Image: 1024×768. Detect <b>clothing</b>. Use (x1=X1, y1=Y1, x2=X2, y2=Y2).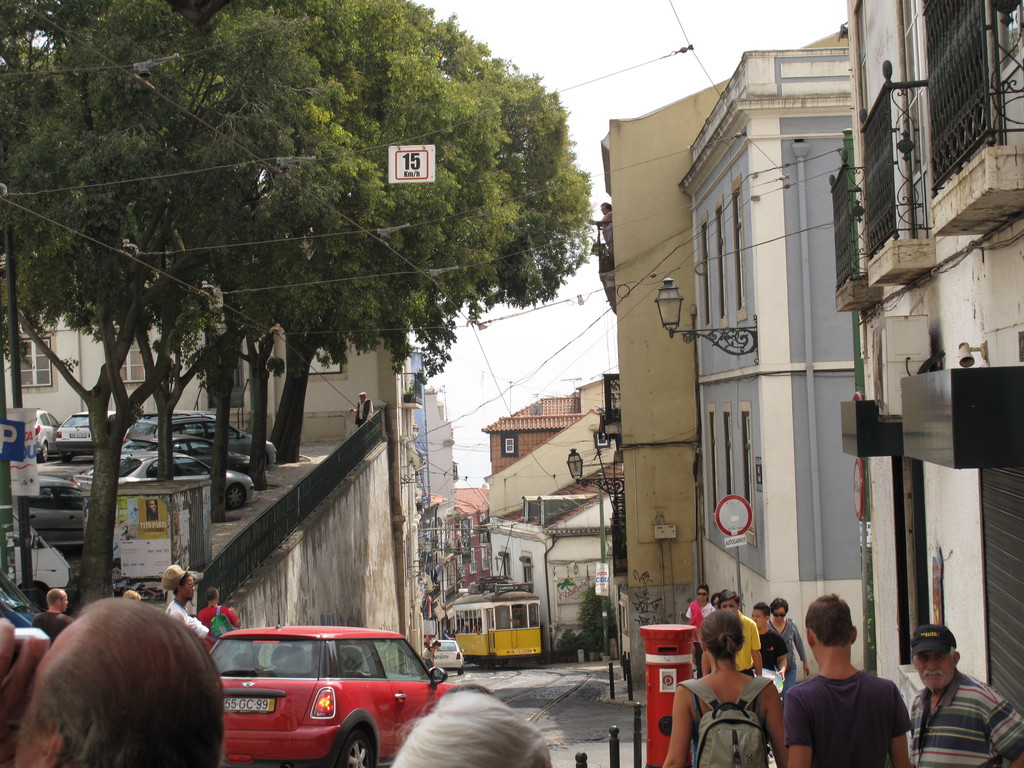
(x1=756, y1=616, x2=787, y2=692).
